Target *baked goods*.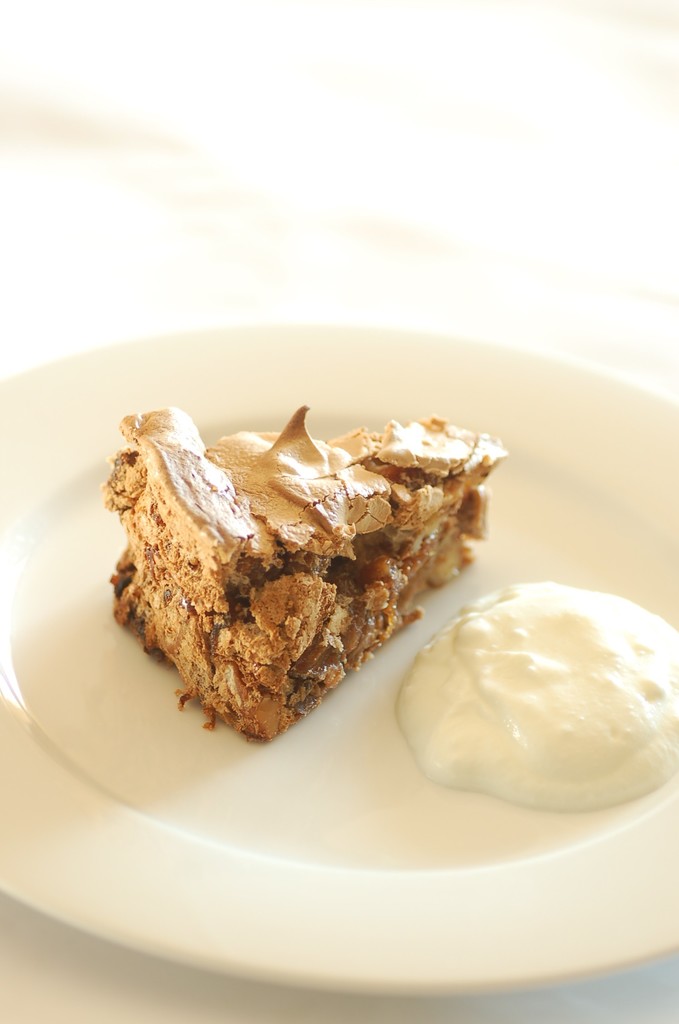
Target region: select_region(95, 413, 502, 741).
